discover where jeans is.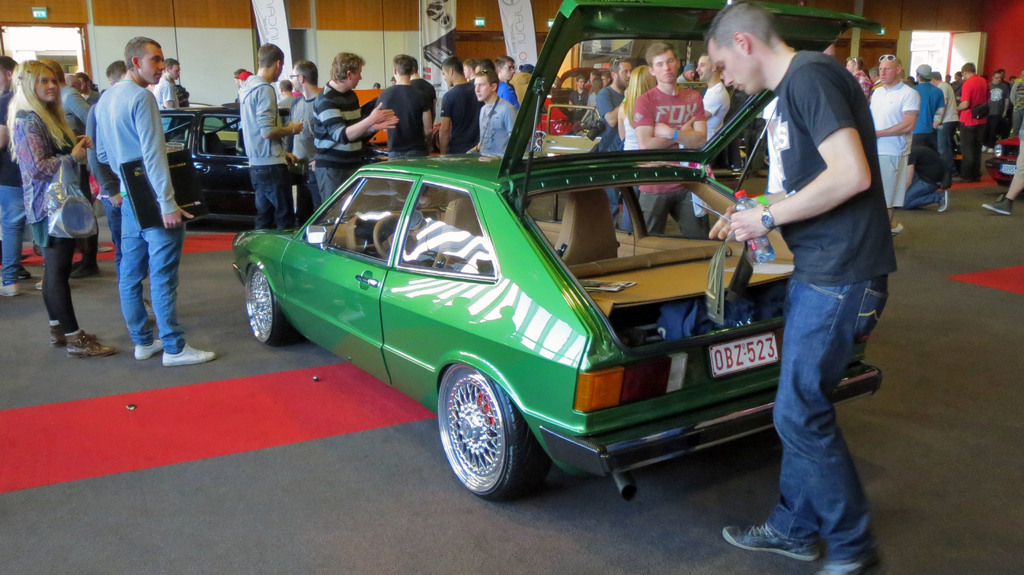
Discovered at [left=252, top=166, right=293, bottom=224].
